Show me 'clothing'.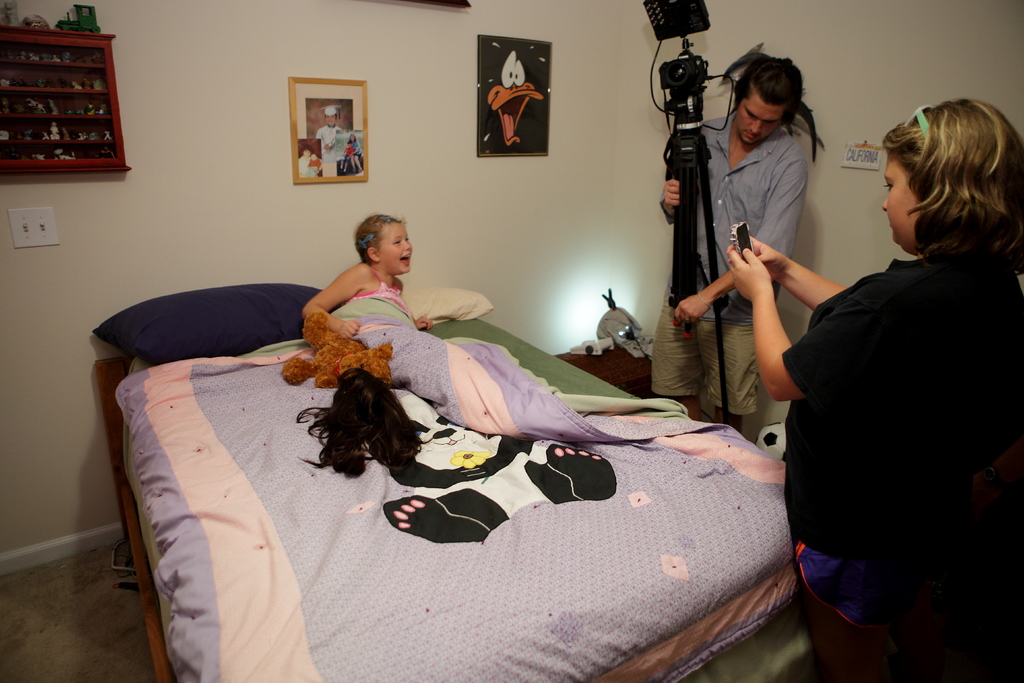
'clothing' is here: detection(650, 110, 814, 418).
